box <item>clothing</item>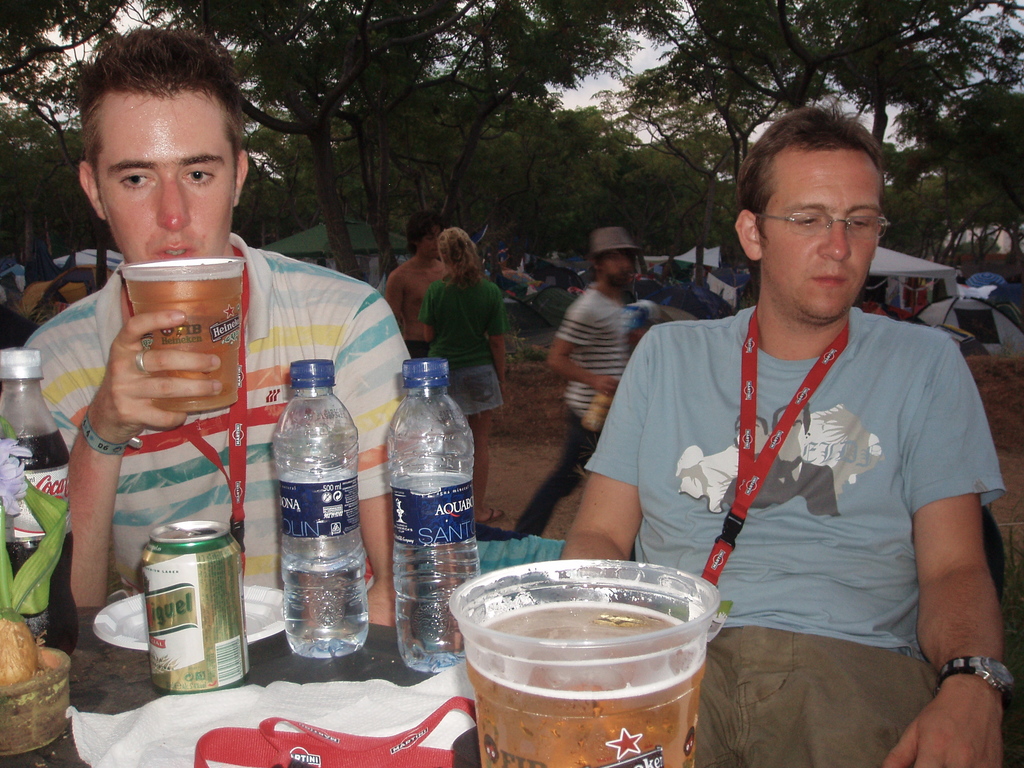
box(365, 250, 454, 353)
